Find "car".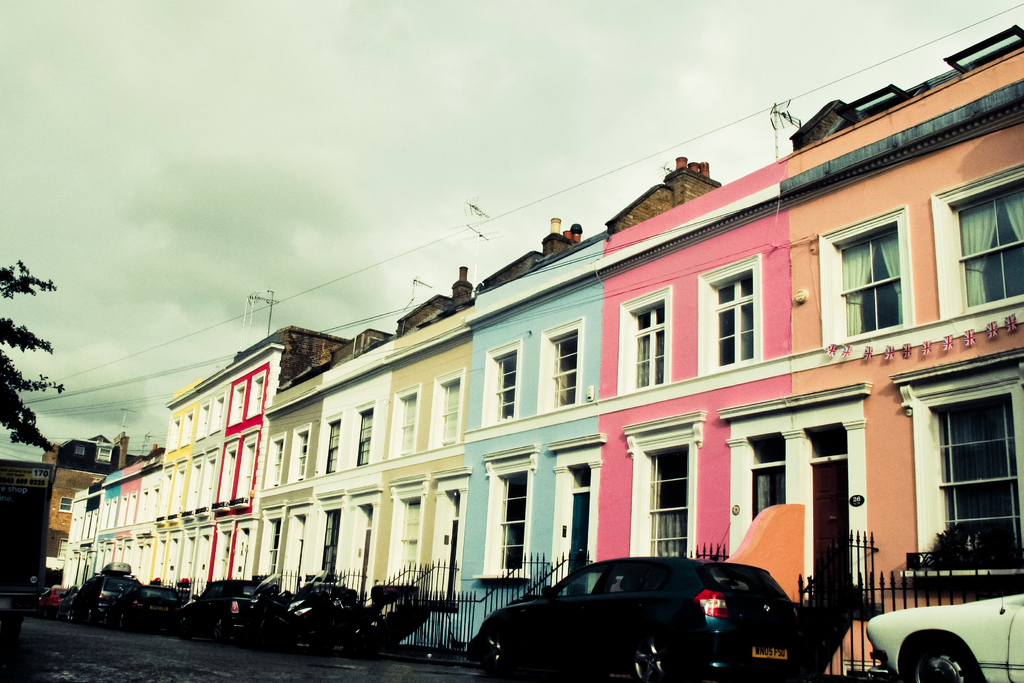
bbox=[863, 593, 1023, 682].
